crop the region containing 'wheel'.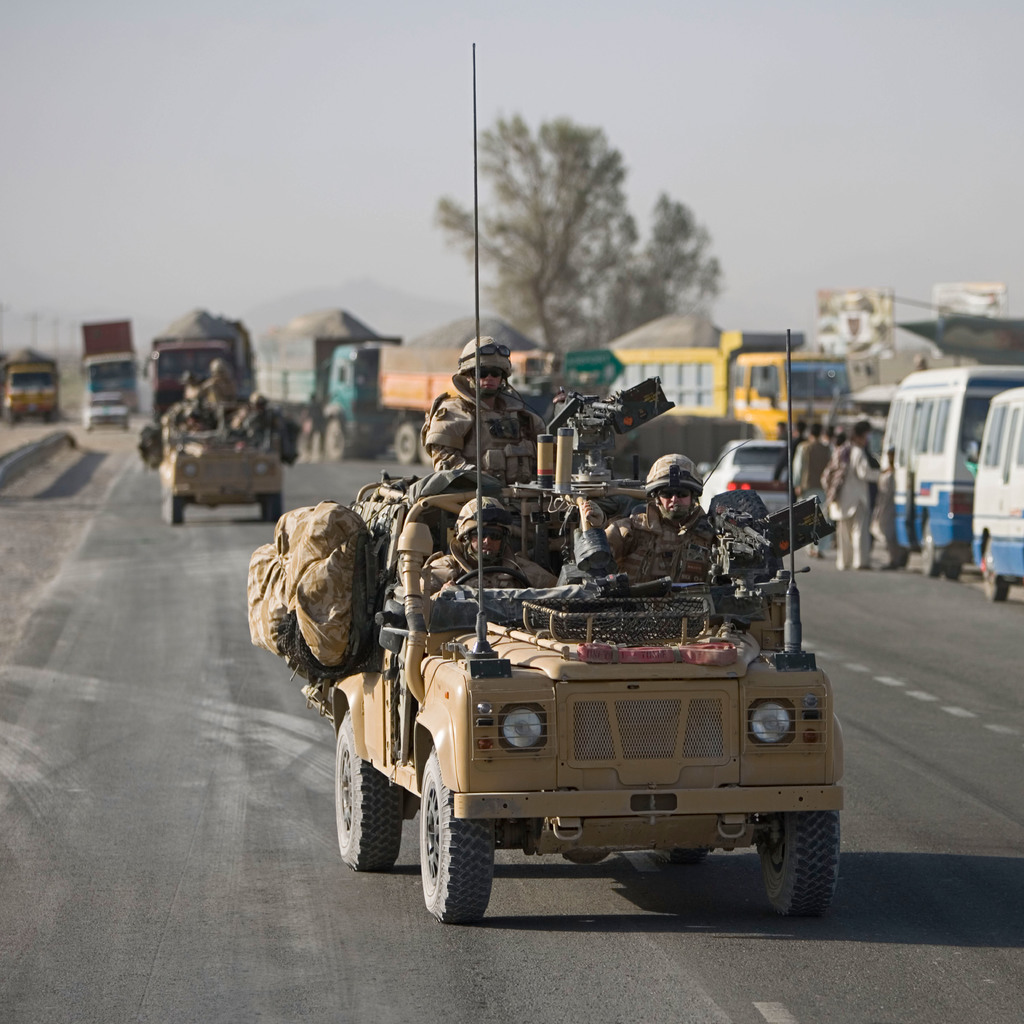
Crop region: 947/567/964/578.
